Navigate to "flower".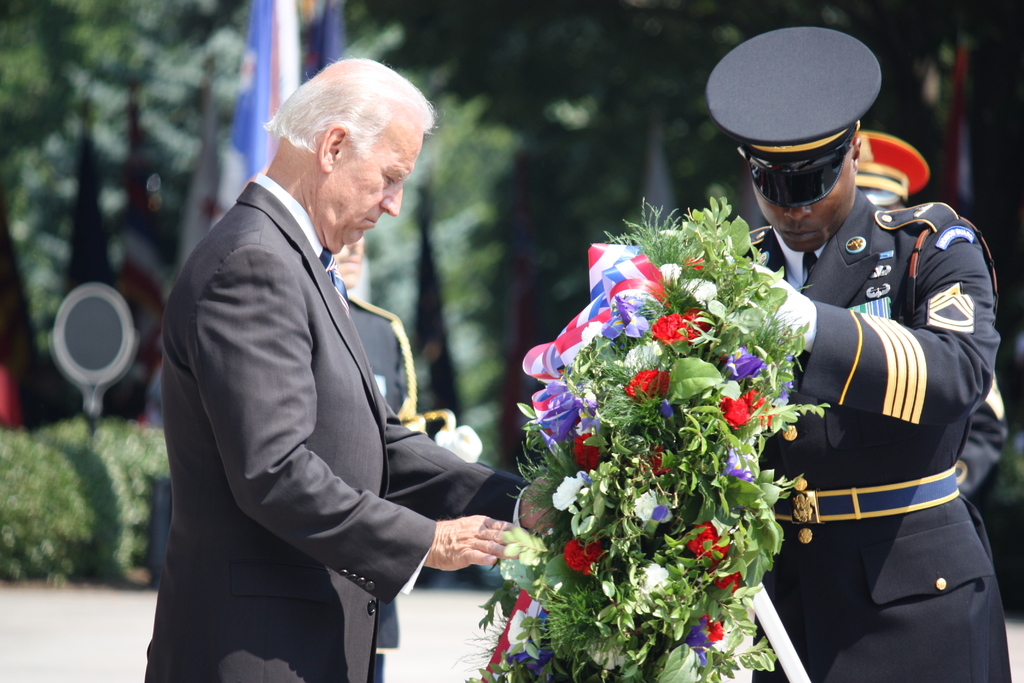
Navigation target: [632, 562, 668, 598].
